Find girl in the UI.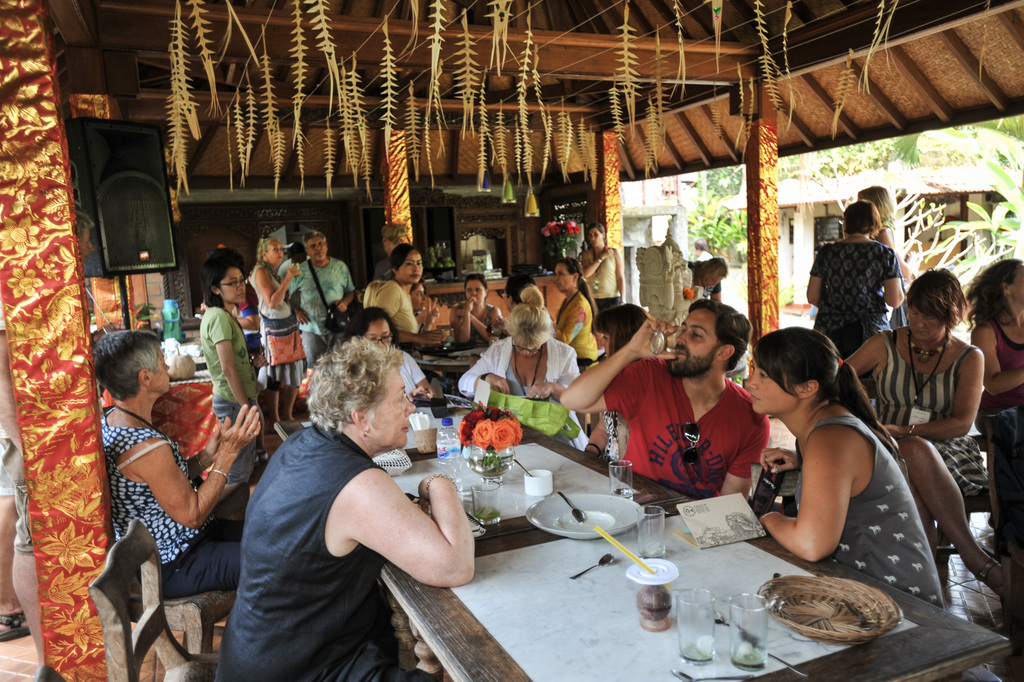
UI element at 844,269,1008,596.
